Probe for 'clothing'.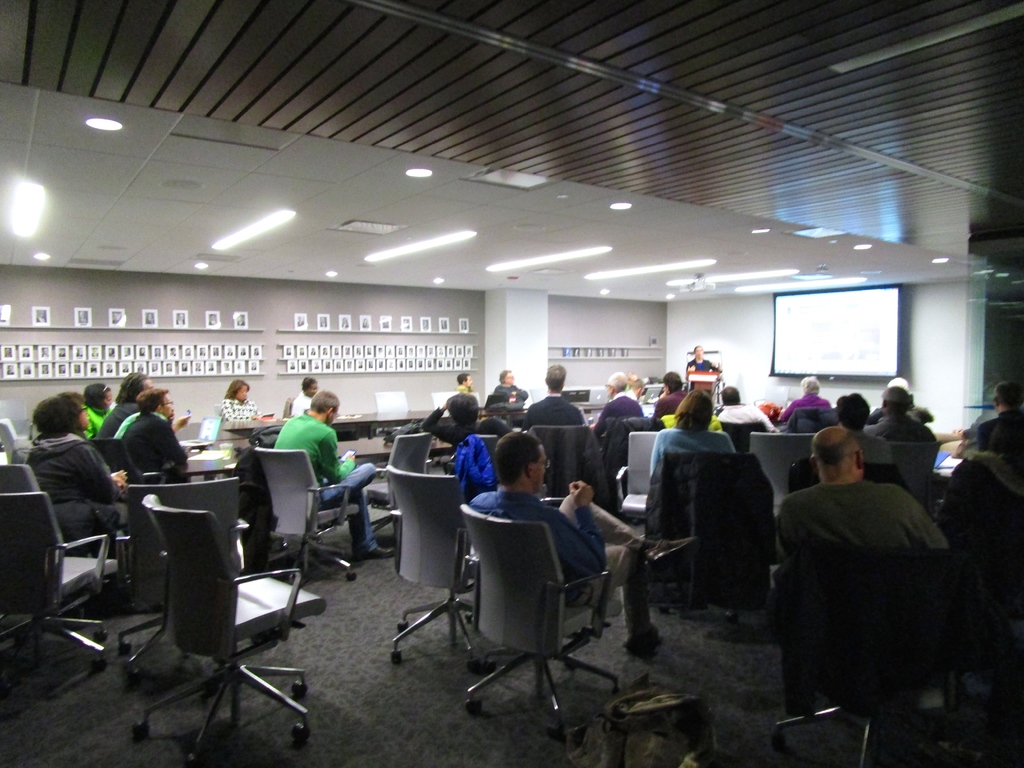
Probe result: (113, 399, 190, 488).
